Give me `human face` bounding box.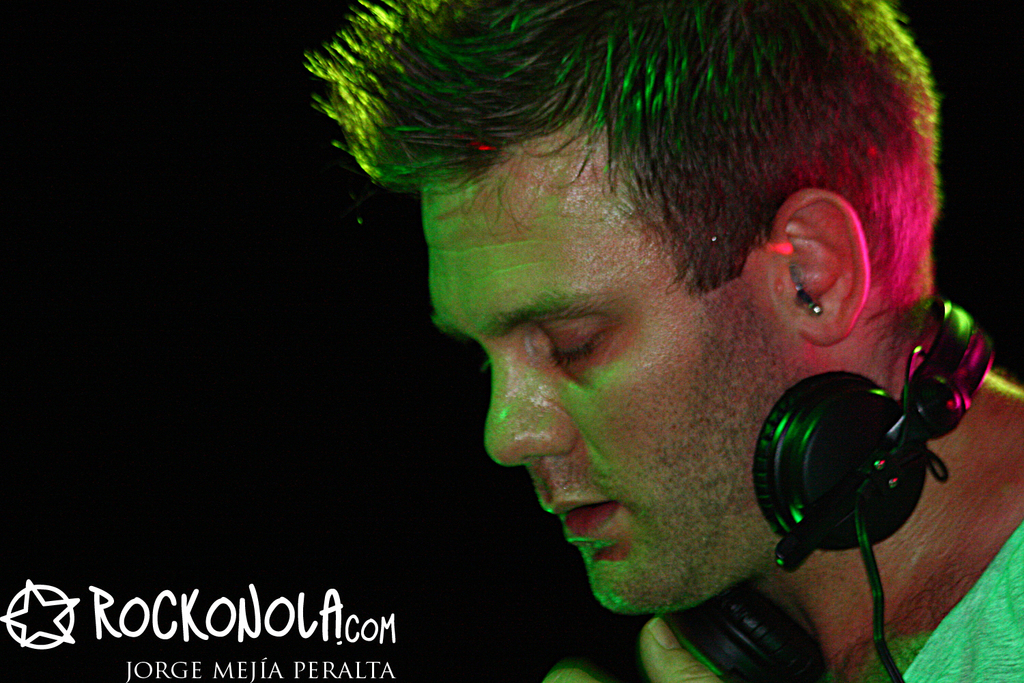
detection(426, 123, 791, 609).
